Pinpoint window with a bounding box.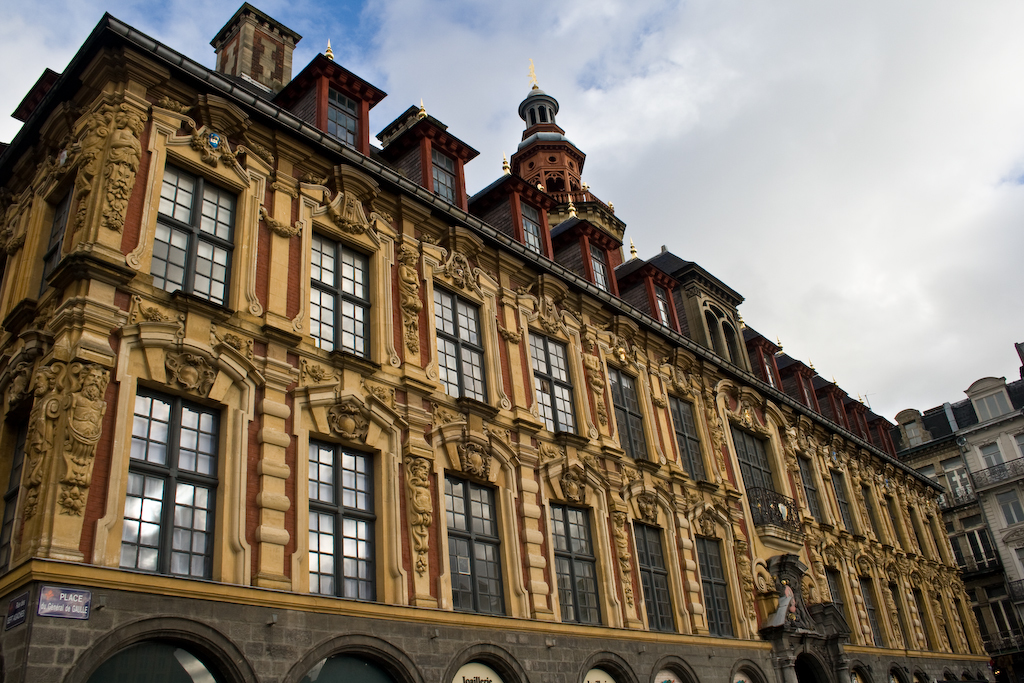
pyautogui.locateOnScreen(530, 320, 585, 445).
